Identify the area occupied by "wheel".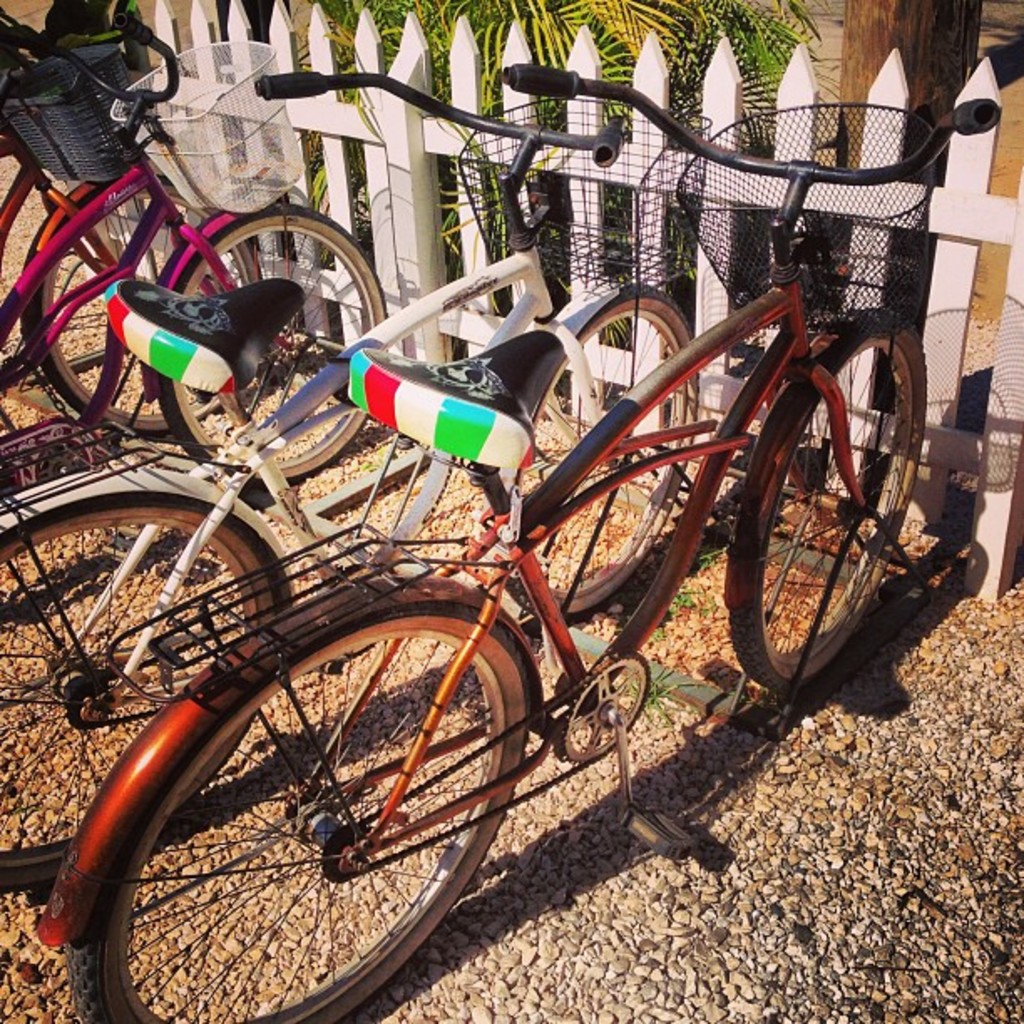
Area: [154,211,393,490].
